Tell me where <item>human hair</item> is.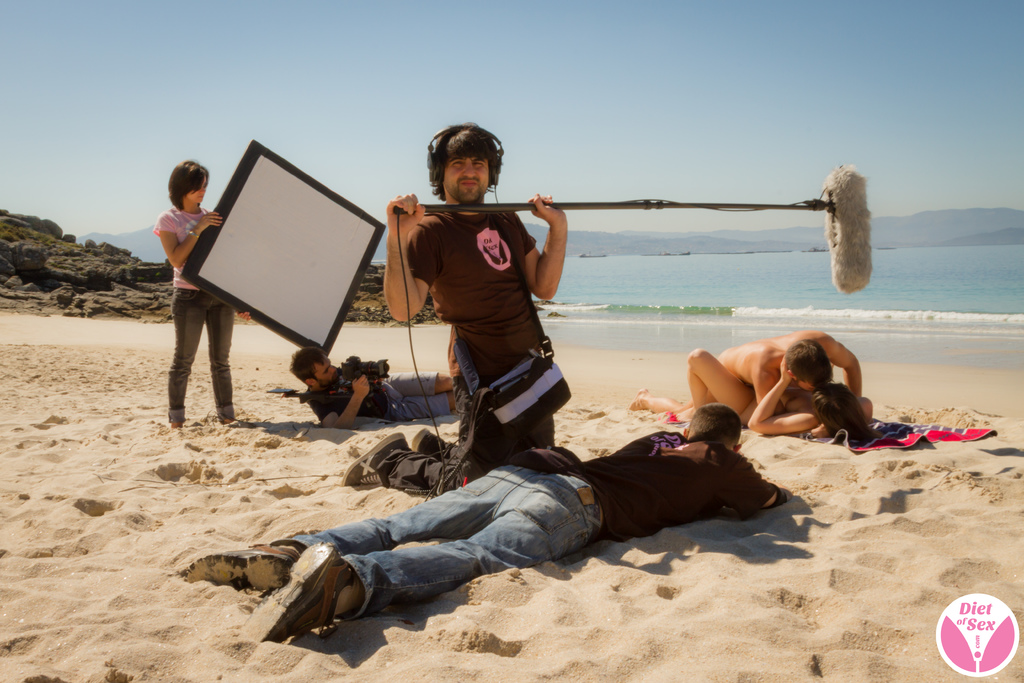
<item>human hair</item> is at x1=289, y1=340, x2=324, y2=382.
